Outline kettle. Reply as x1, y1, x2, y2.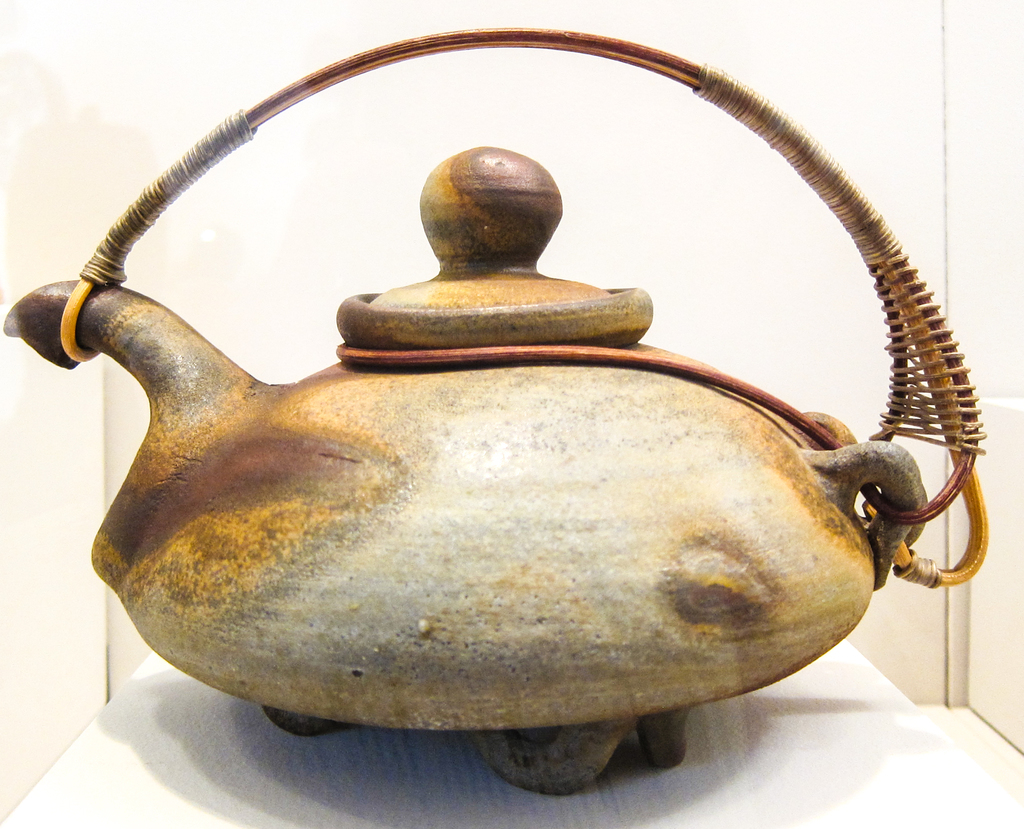
1, 34, 976, 795.
